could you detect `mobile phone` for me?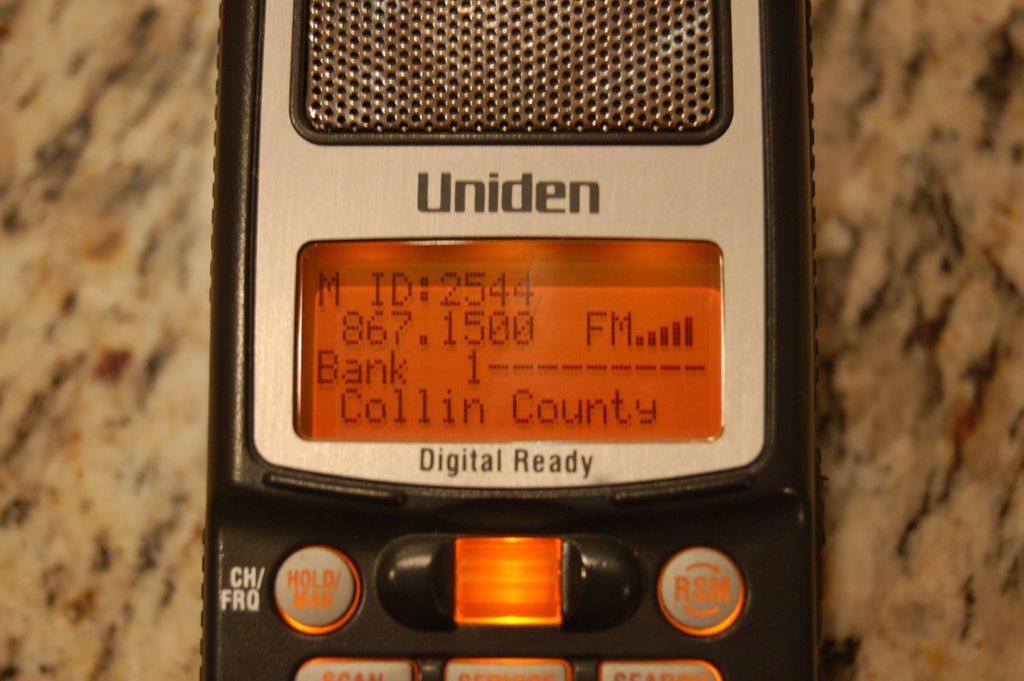
Detection result: bbox(196, 0, 823, 680).
